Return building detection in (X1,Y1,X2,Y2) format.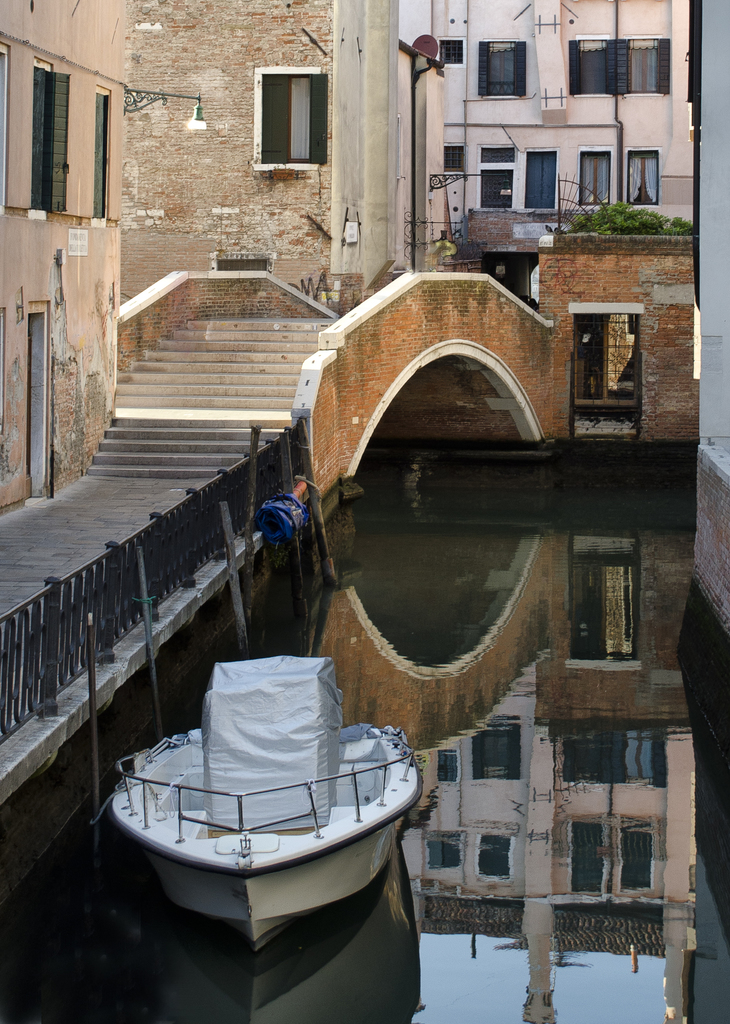
(0,0,123,517).
